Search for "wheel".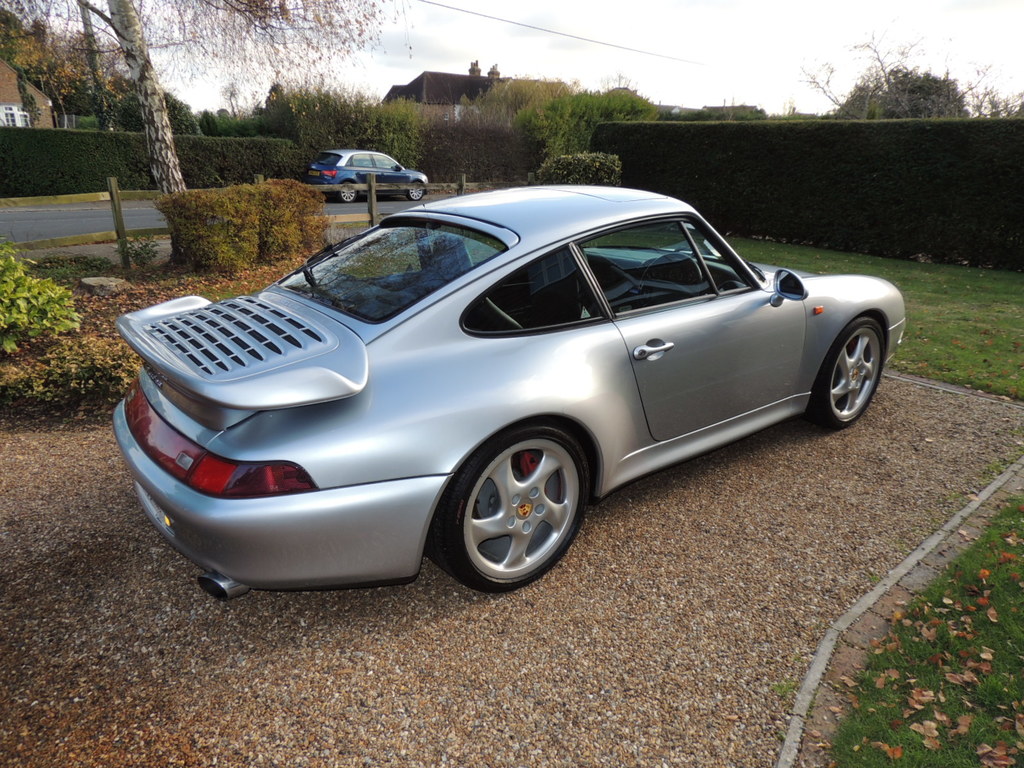
Found at box=[404, 182, 424, 198].
